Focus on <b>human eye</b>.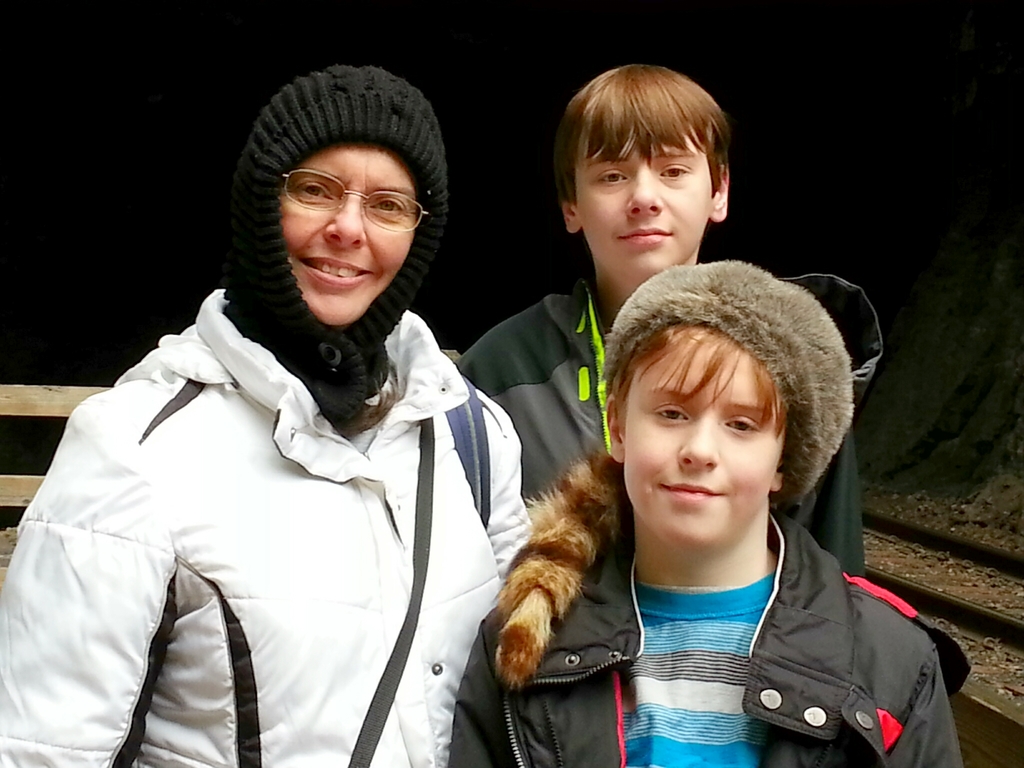
Focused at (x1=655, y1=161, x2=692, y2=185).
